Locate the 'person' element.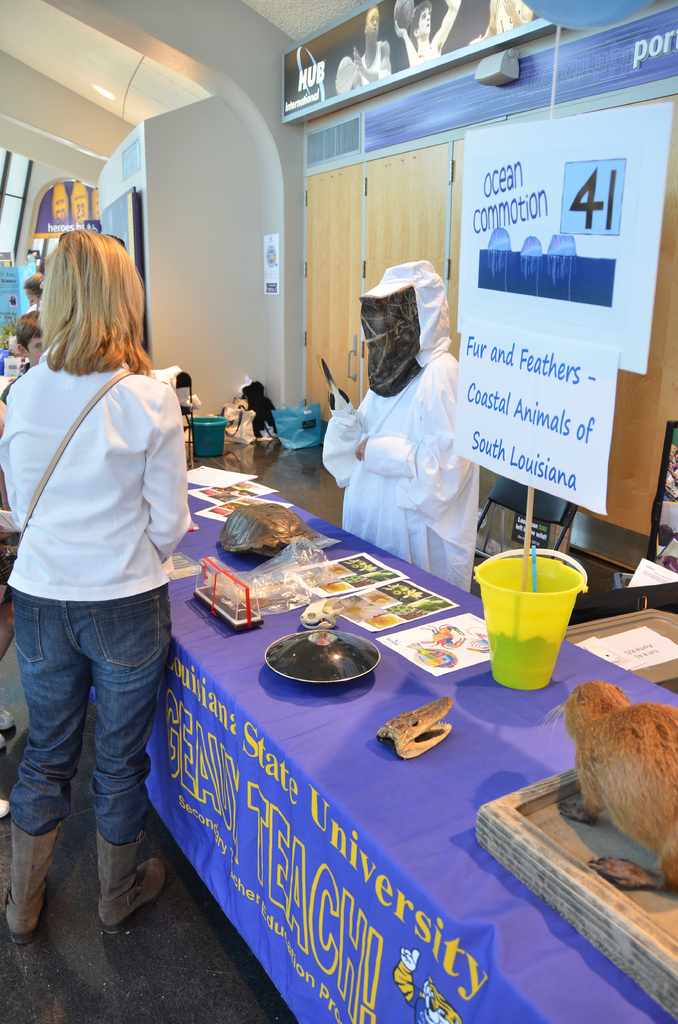
Element bbox: 15 307 49 382.
